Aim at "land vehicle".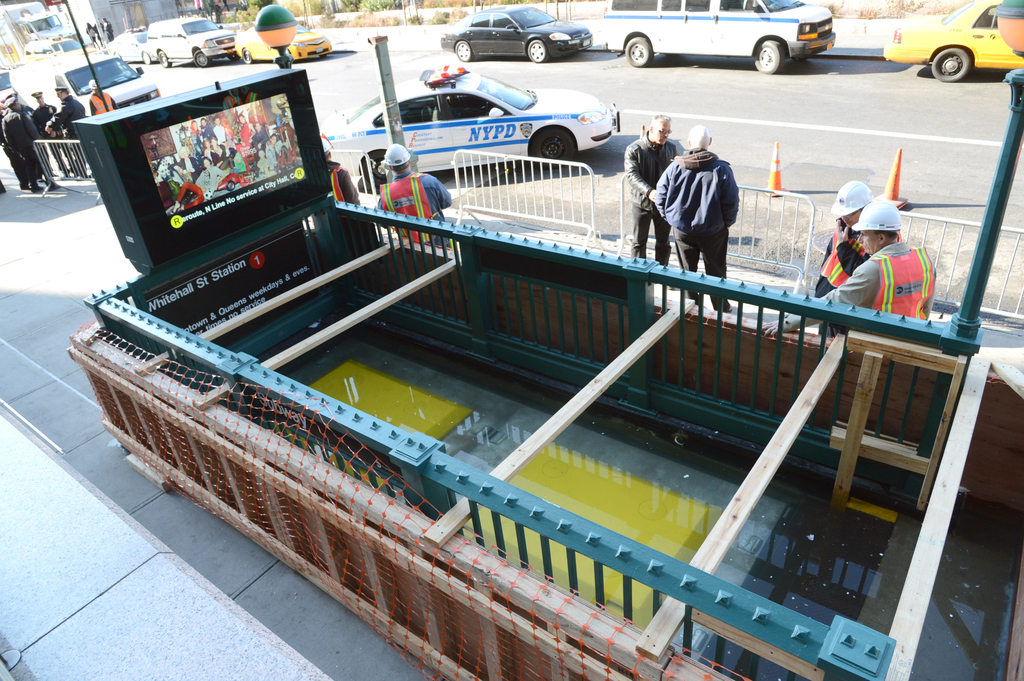
Aimed at pyautogui.locateOnScreen(142, 17, 237, 67).
